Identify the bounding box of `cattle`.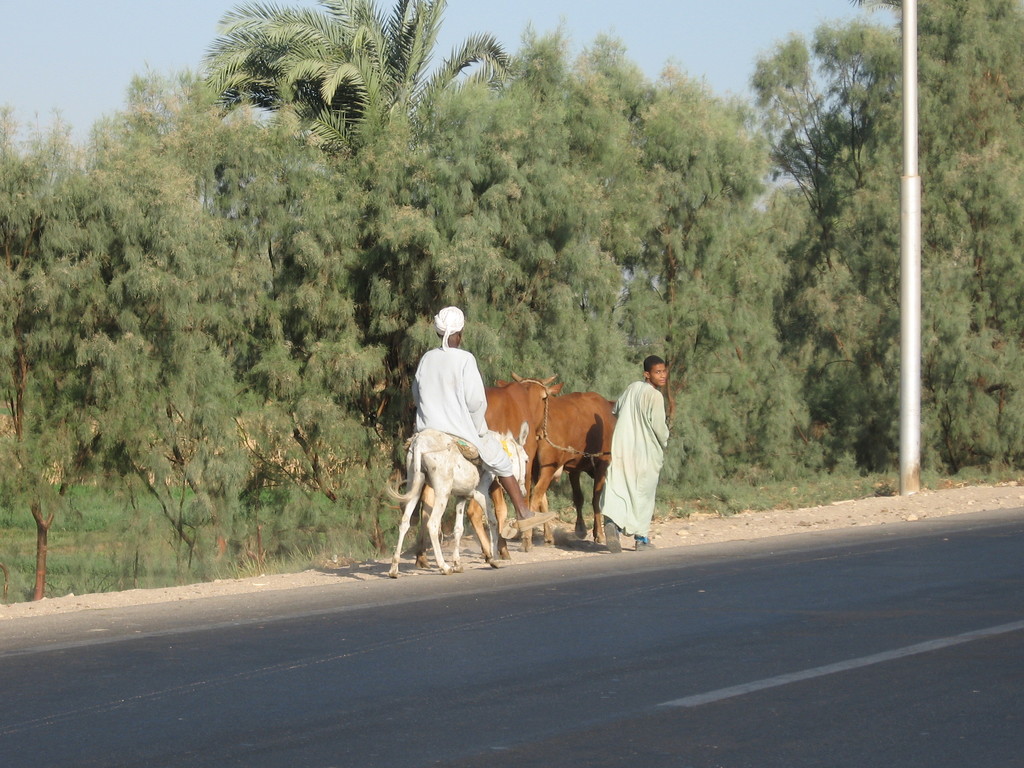
<bbox>522, 390, 621, 541</bbox>.
